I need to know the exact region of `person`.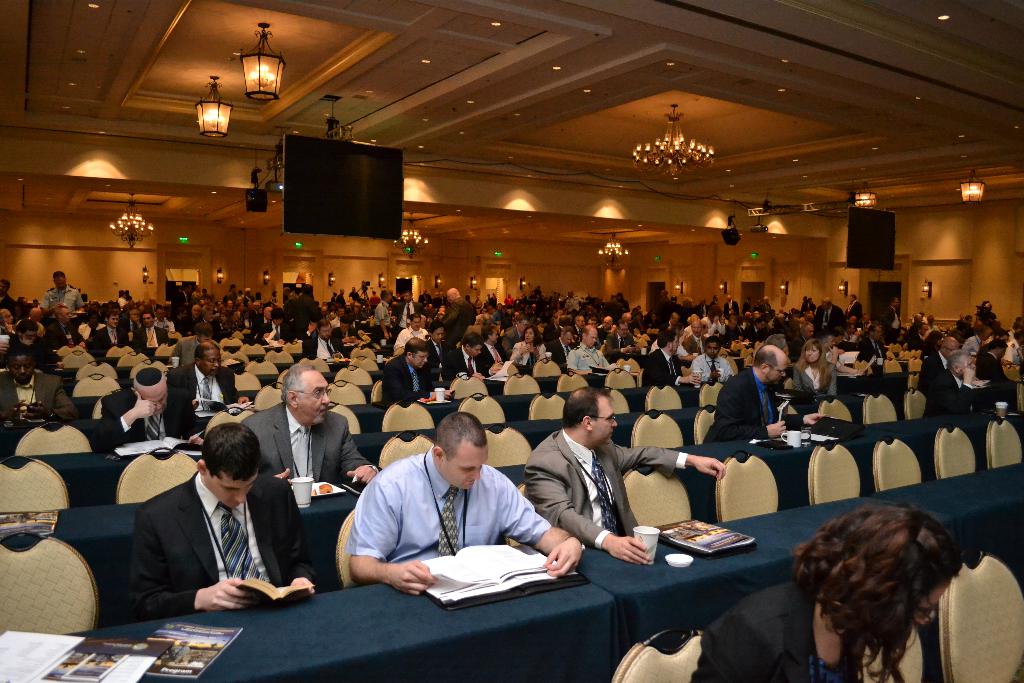
Region: locate(389, 311, 425, 353).
